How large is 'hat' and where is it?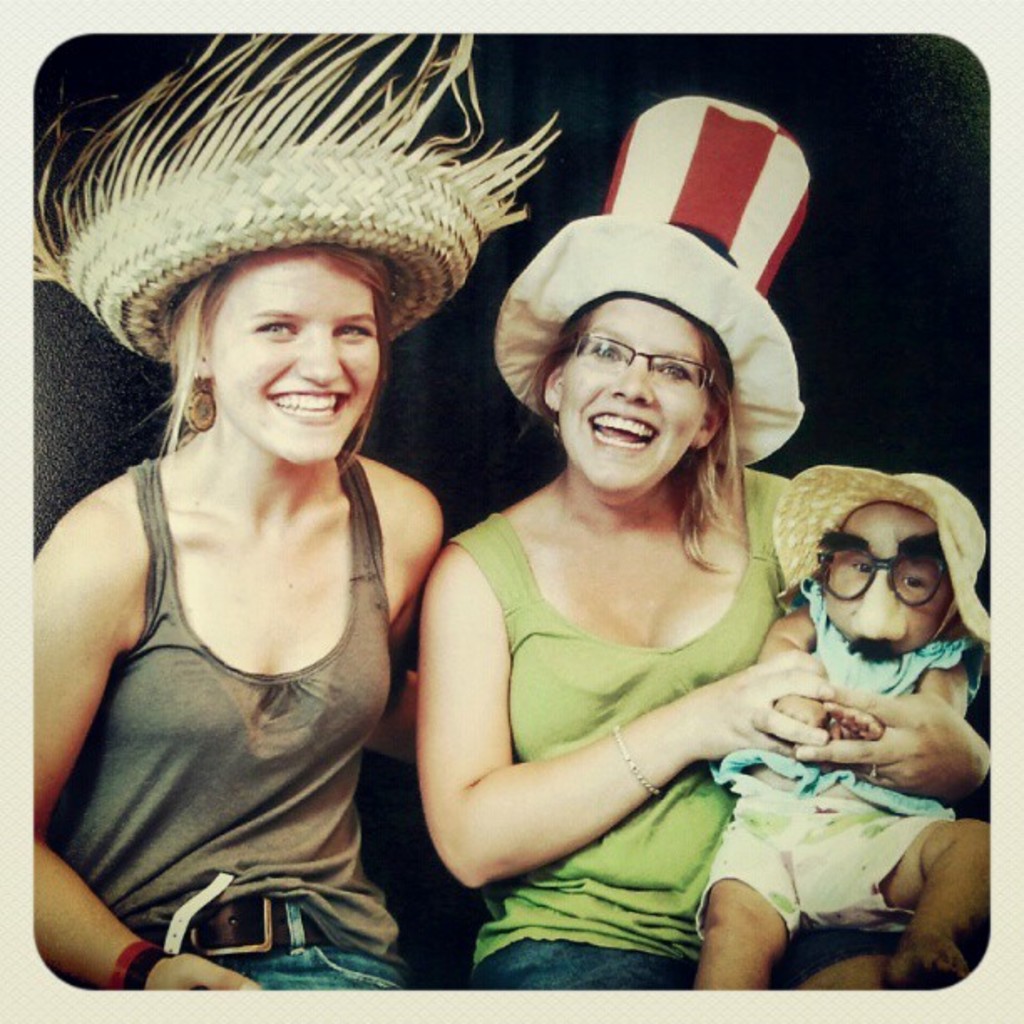
Bounding box: [489,87,800,474].
